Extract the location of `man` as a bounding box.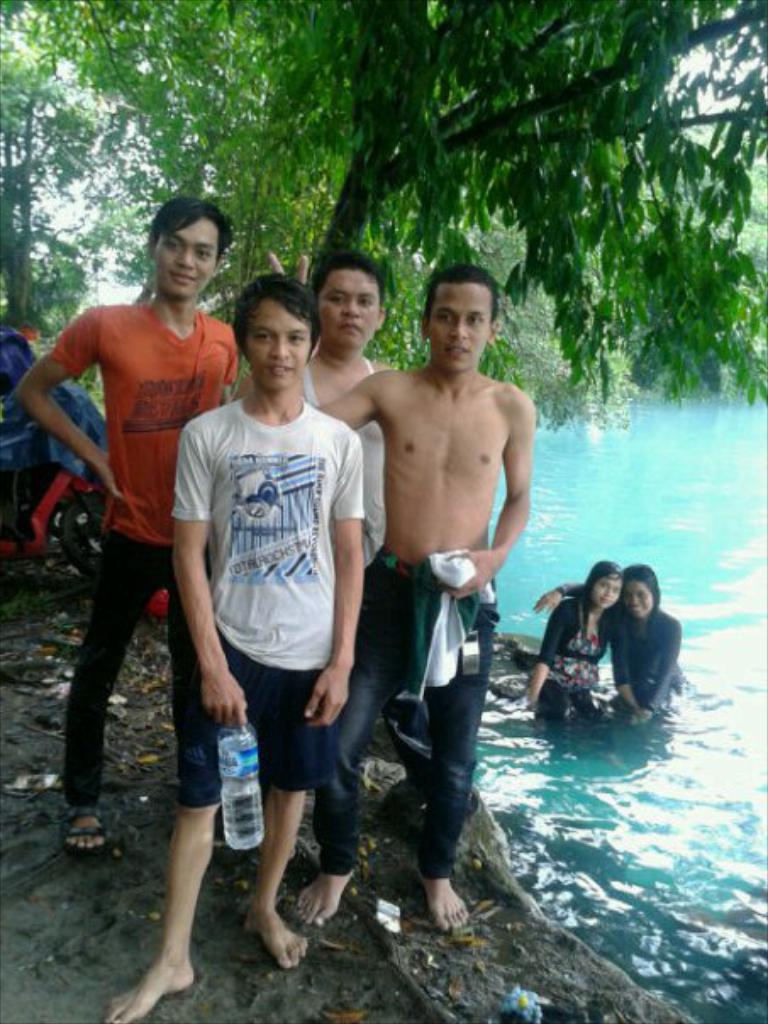
Rect(270, 264, 534, 938).
